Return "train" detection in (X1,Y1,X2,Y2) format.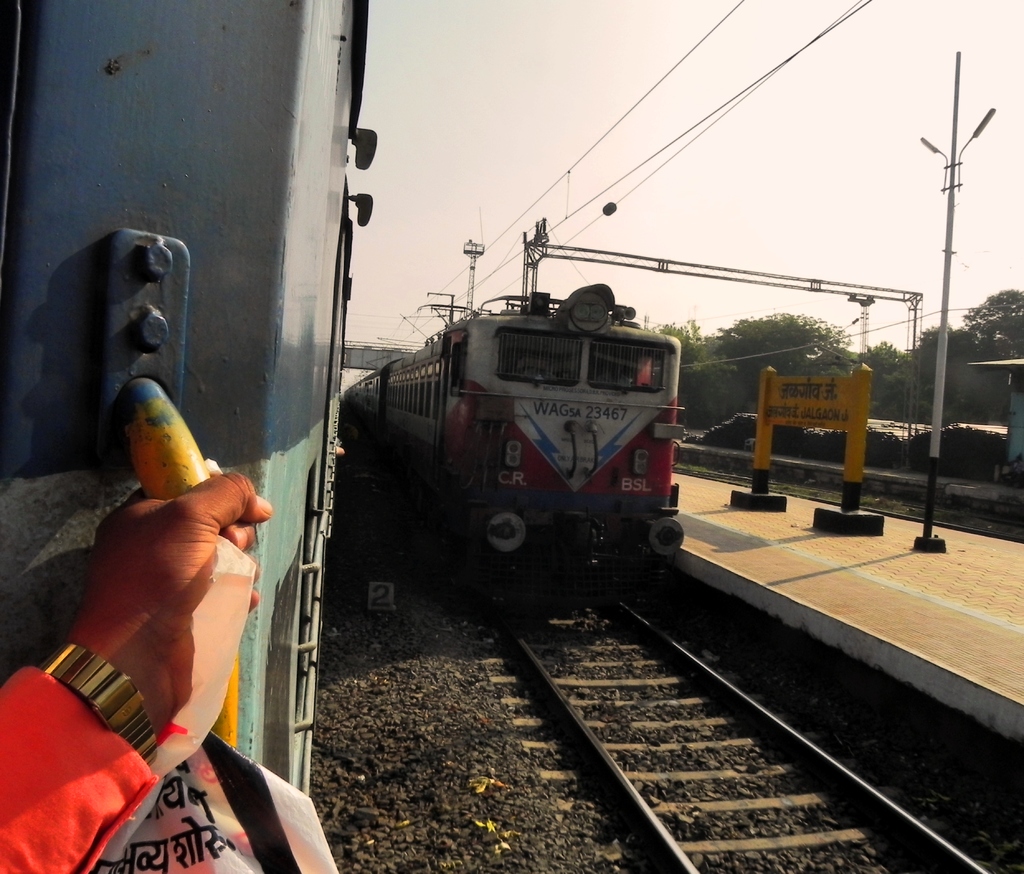
(342,279,682,615).
